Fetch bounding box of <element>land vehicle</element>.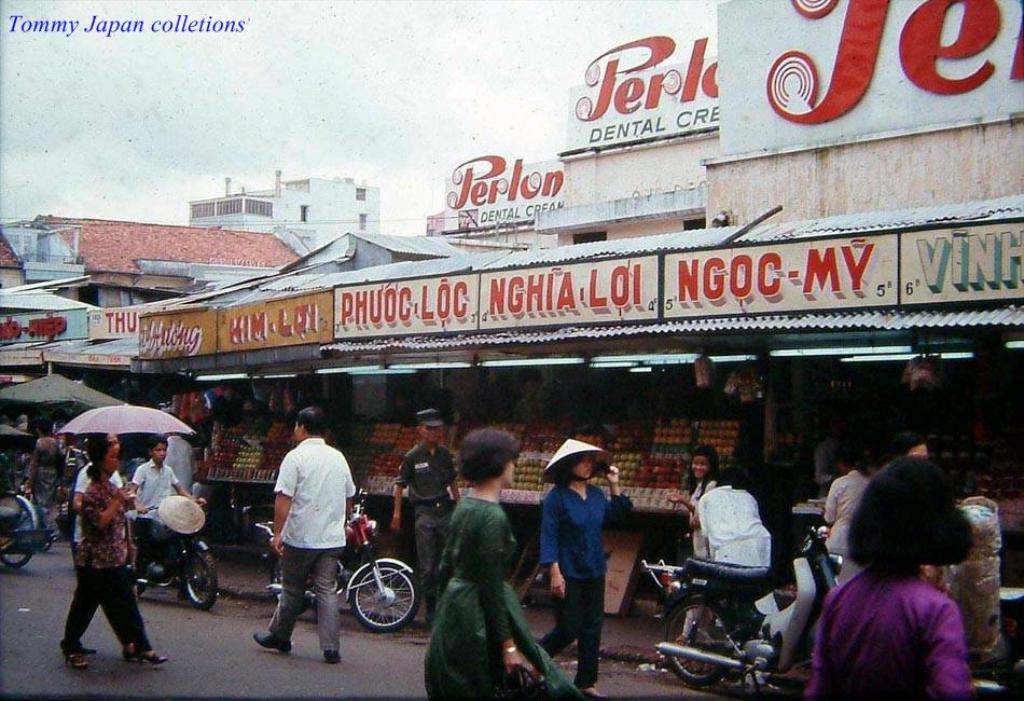
Bbox: x1=640 y1=524 x2=841 y2=700.
